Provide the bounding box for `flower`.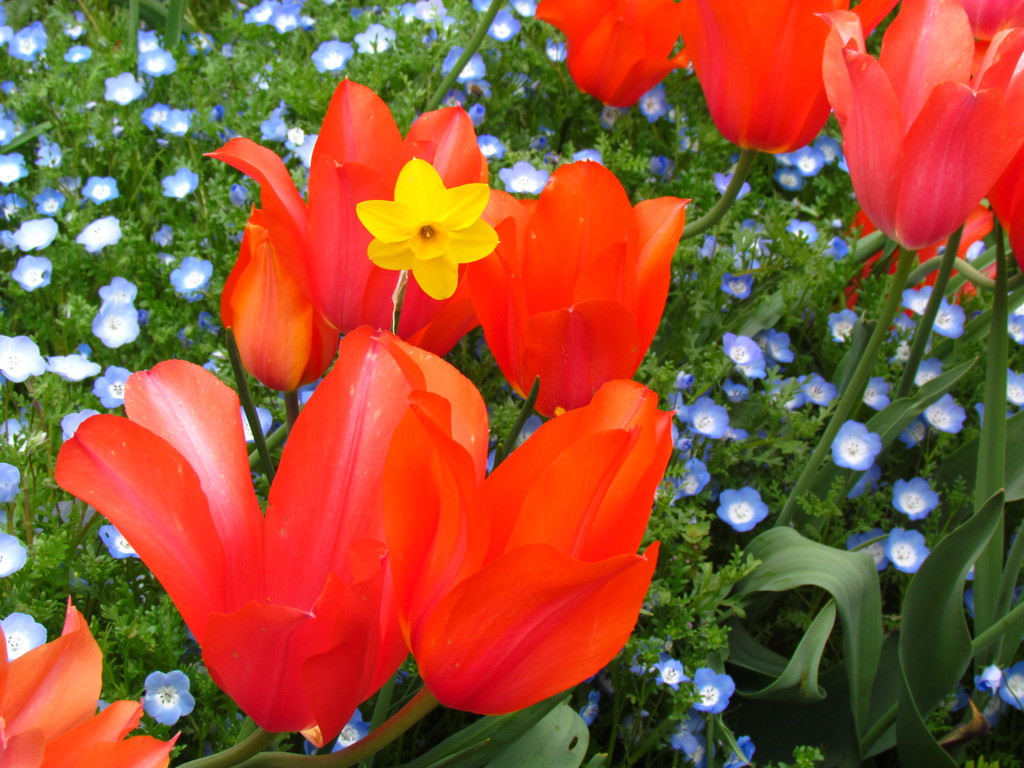
<region>15, 214, 62, 253</region>.
